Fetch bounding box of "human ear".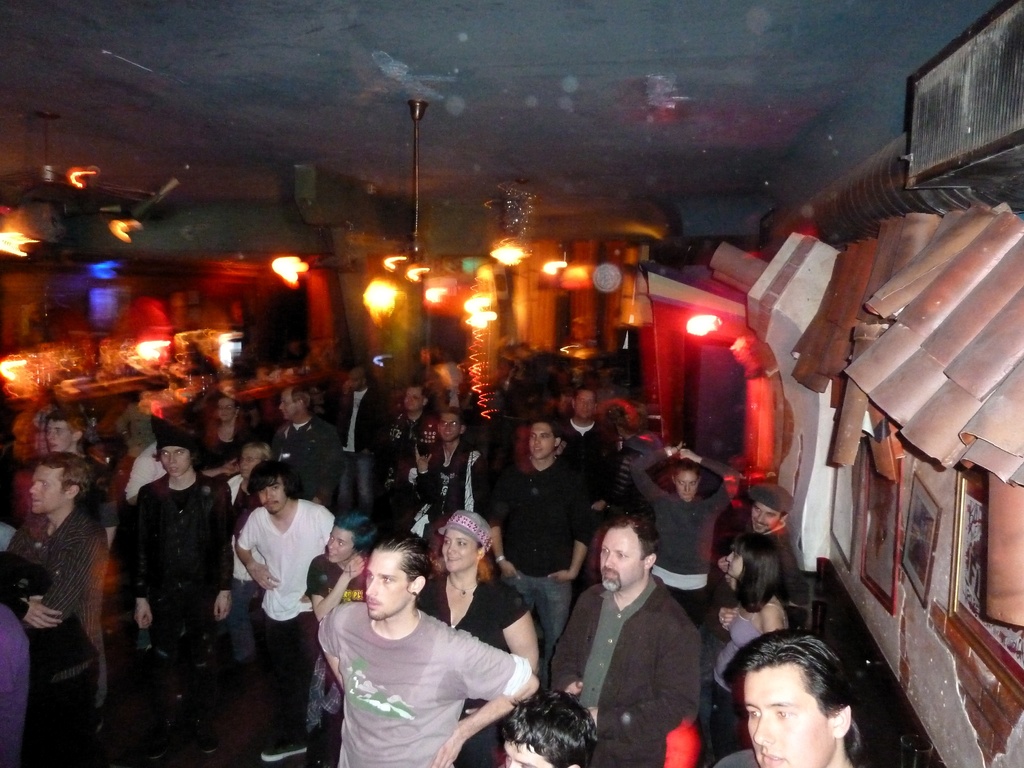
Bbox: (236,404,239,419).
